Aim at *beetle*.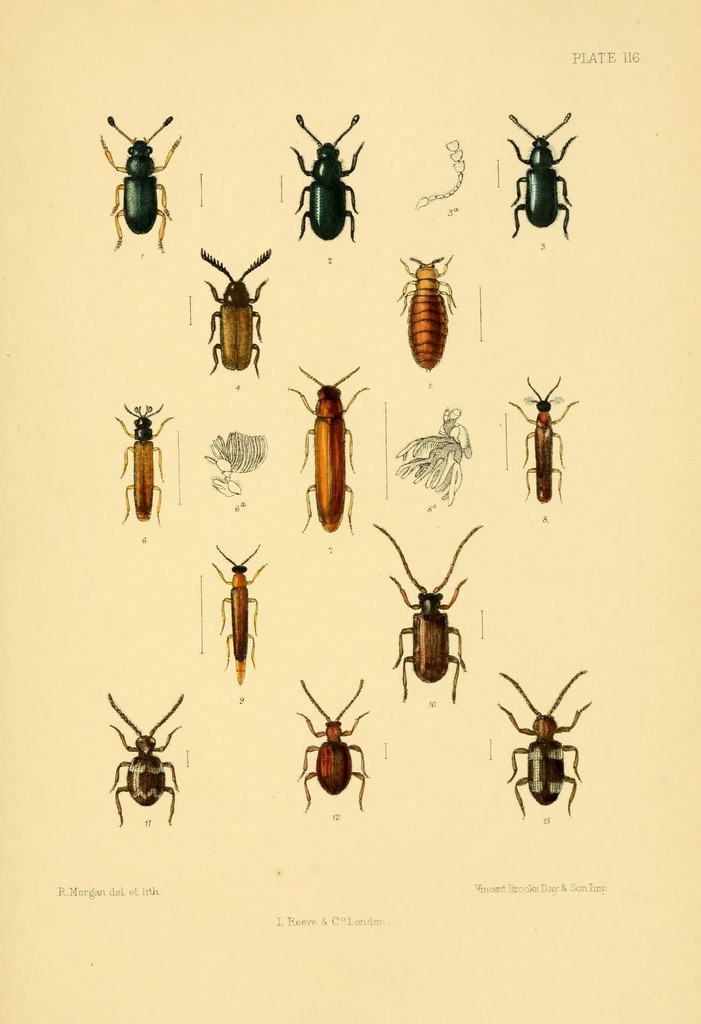
Aimed at bbox=(85, 107, 179, 223).
